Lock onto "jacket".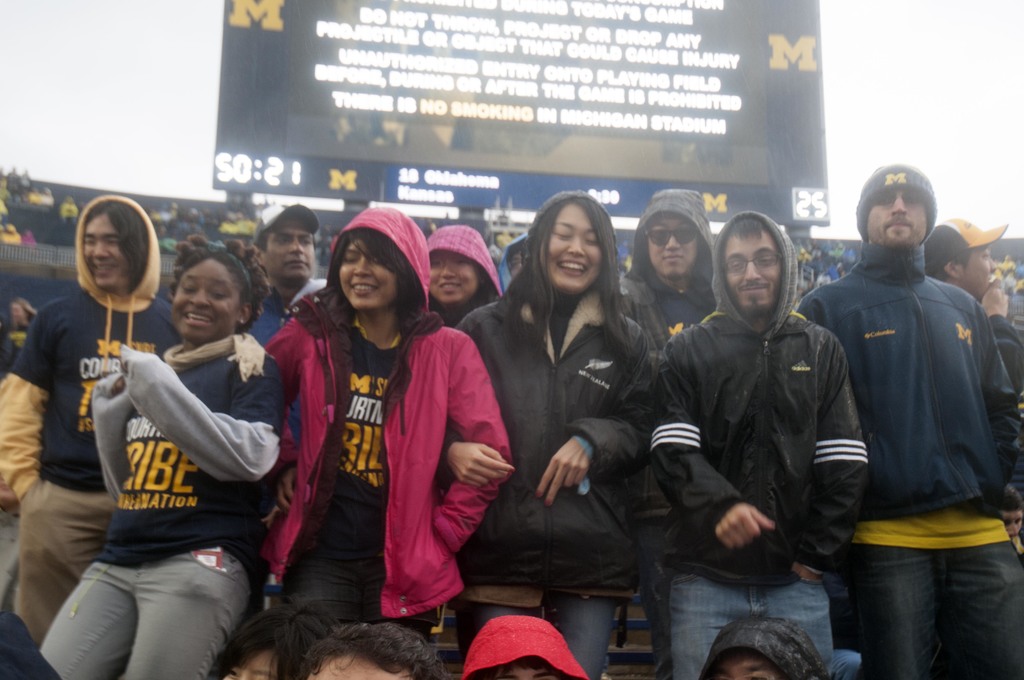
Locked: x1=649, y1=206, x2=867, y2=588.
